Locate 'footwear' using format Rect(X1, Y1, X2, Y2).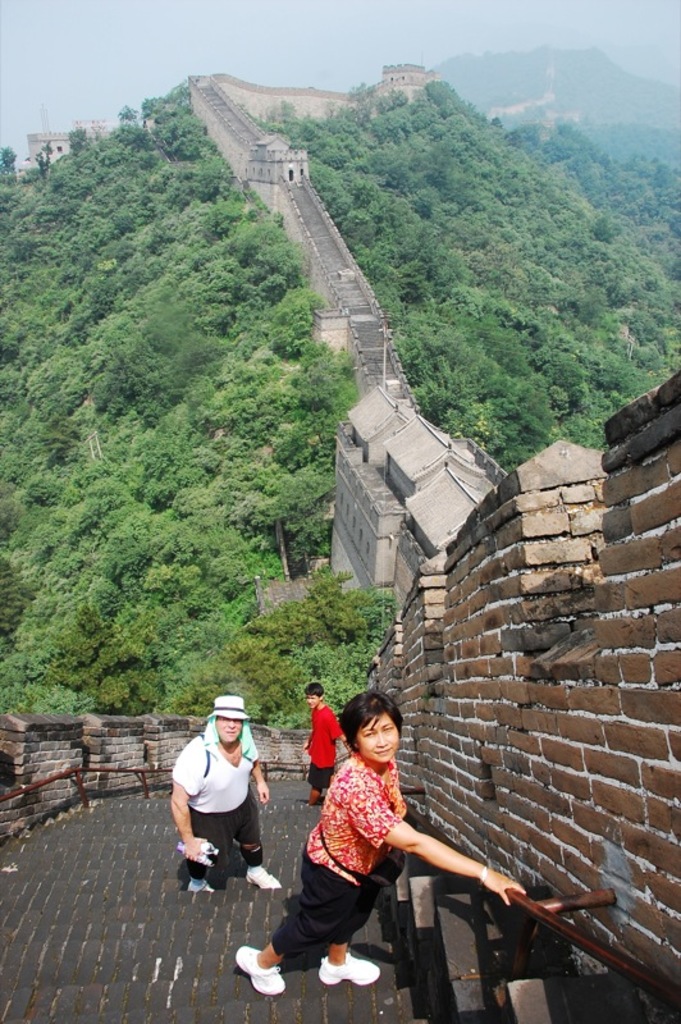
Rect(243, 858, 288, 893).
